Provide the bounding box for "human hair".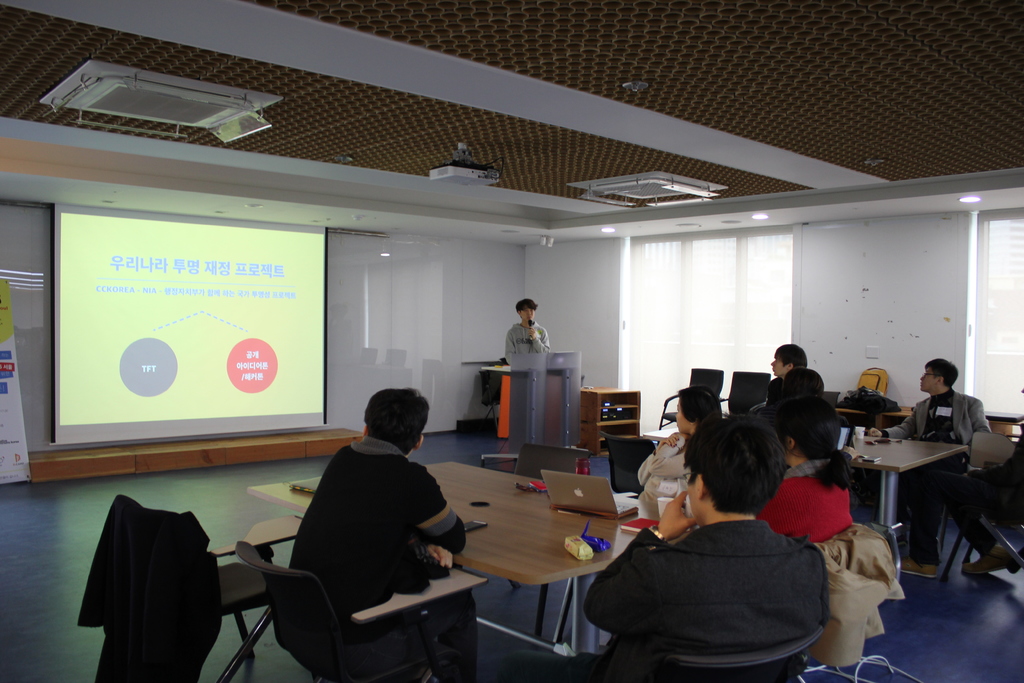
[674, 388, 723, 431].
